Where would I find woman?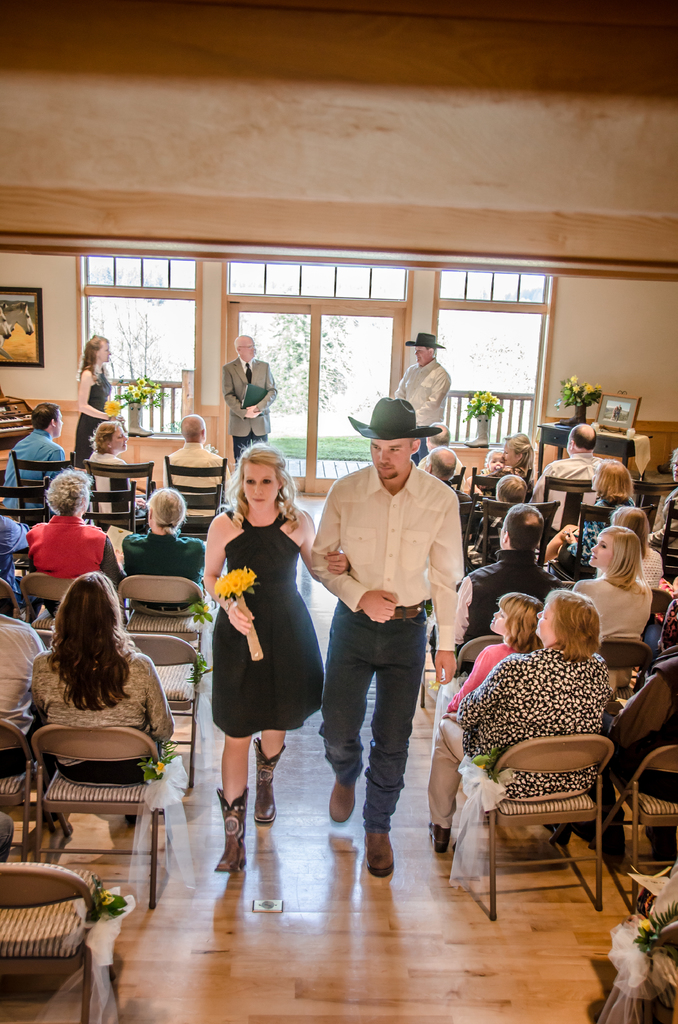
At [x1=81, y1=420, x2=158, y2=524].
